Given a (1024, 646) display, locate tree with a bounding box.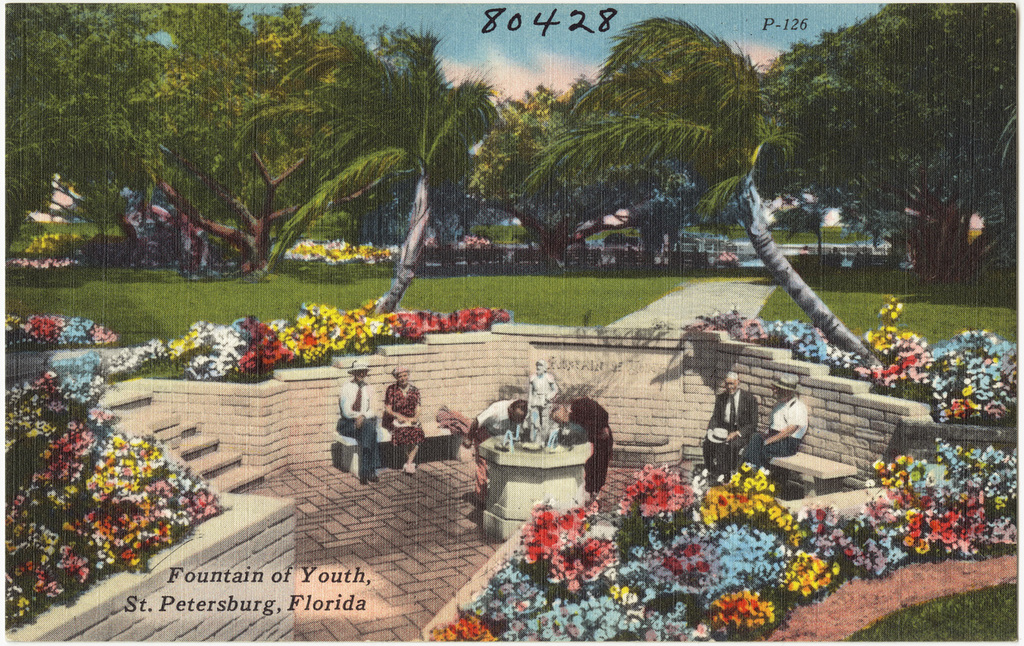
Located: rect(510, 14, 892, 378).
